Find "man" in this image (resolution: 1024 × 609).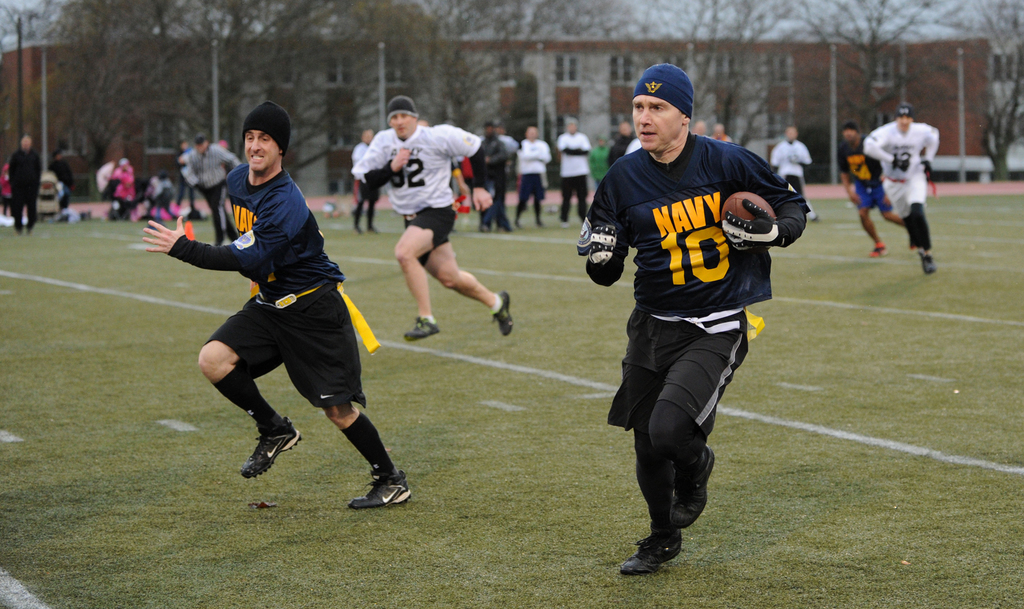
(768, 123, 819, 219).
